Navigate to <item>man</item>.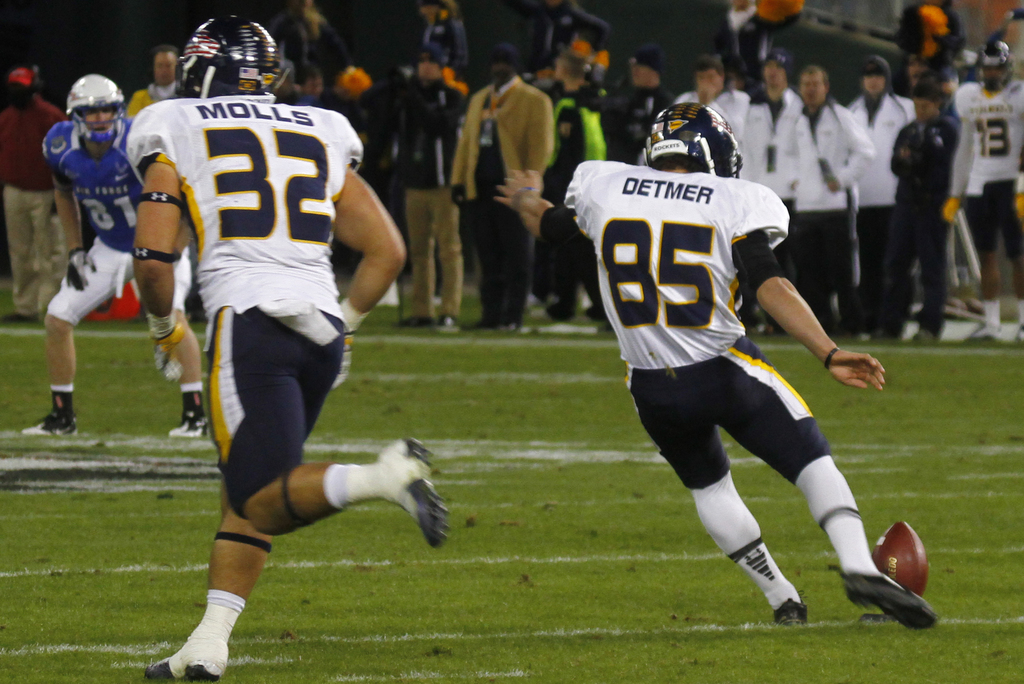
Navigation target: (447,42,559,329).
